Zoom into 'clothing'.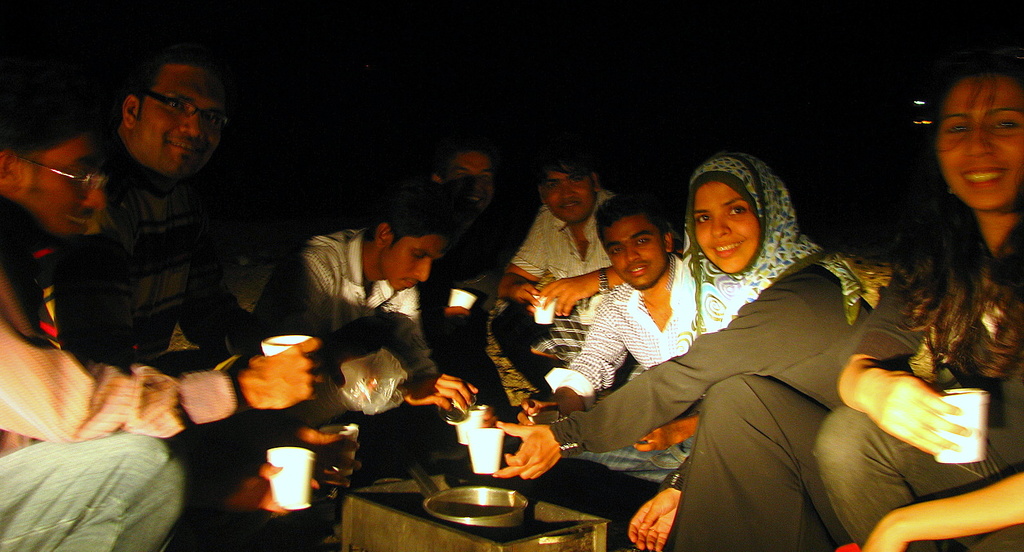
Zoom target: rect(0, 216, 229, 551).
